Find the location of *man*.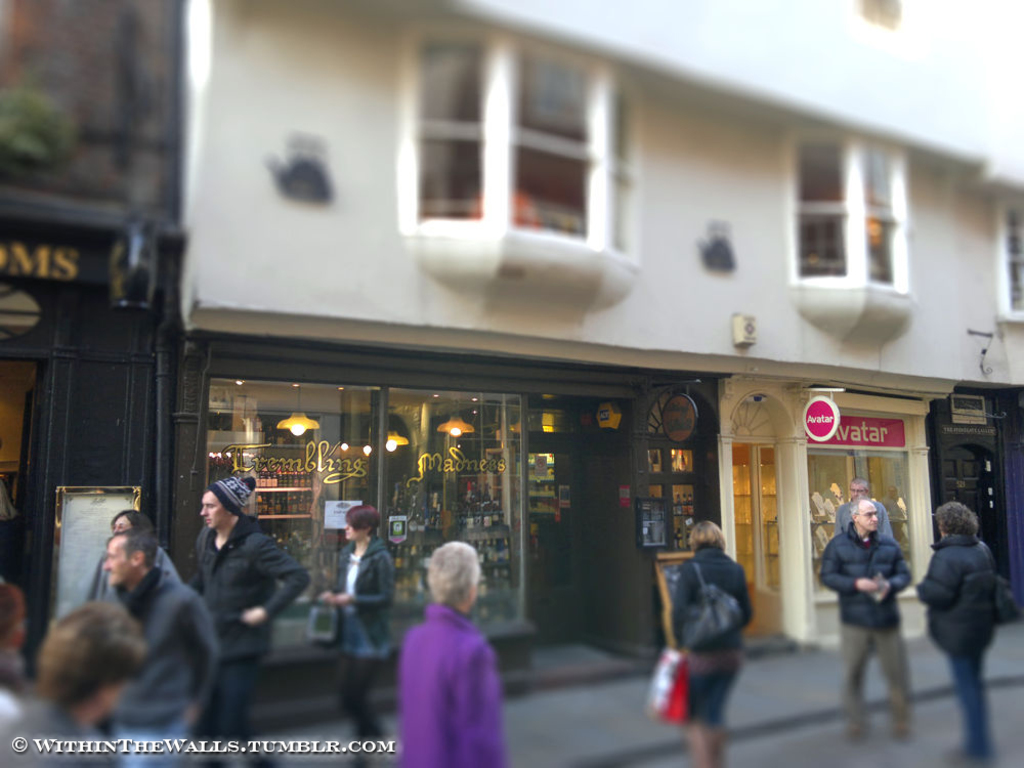
Location: locate(97, 522, 215, 740).
